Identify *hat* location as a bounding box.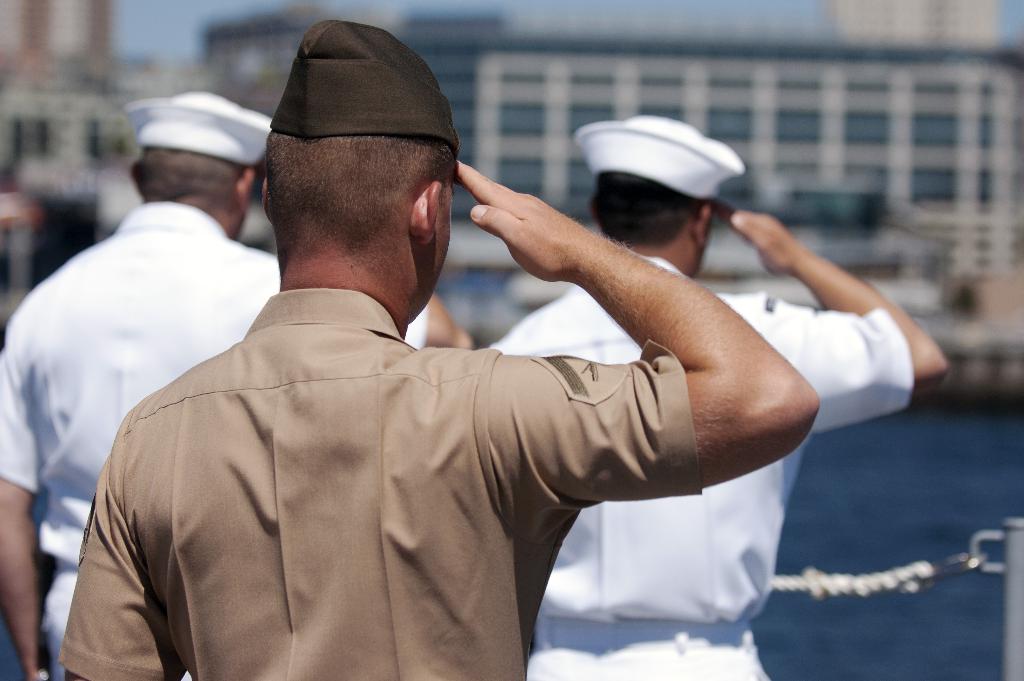
bbox=(131, 82, 280, 168).
